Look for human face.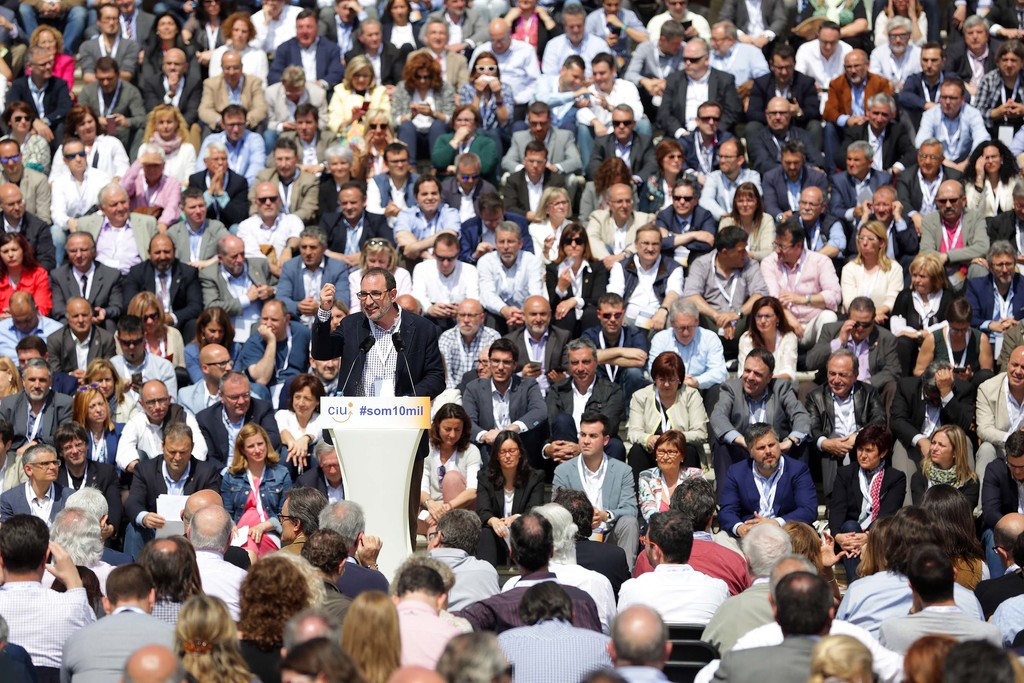
Found: BBox(874, 198, 891, 223).
